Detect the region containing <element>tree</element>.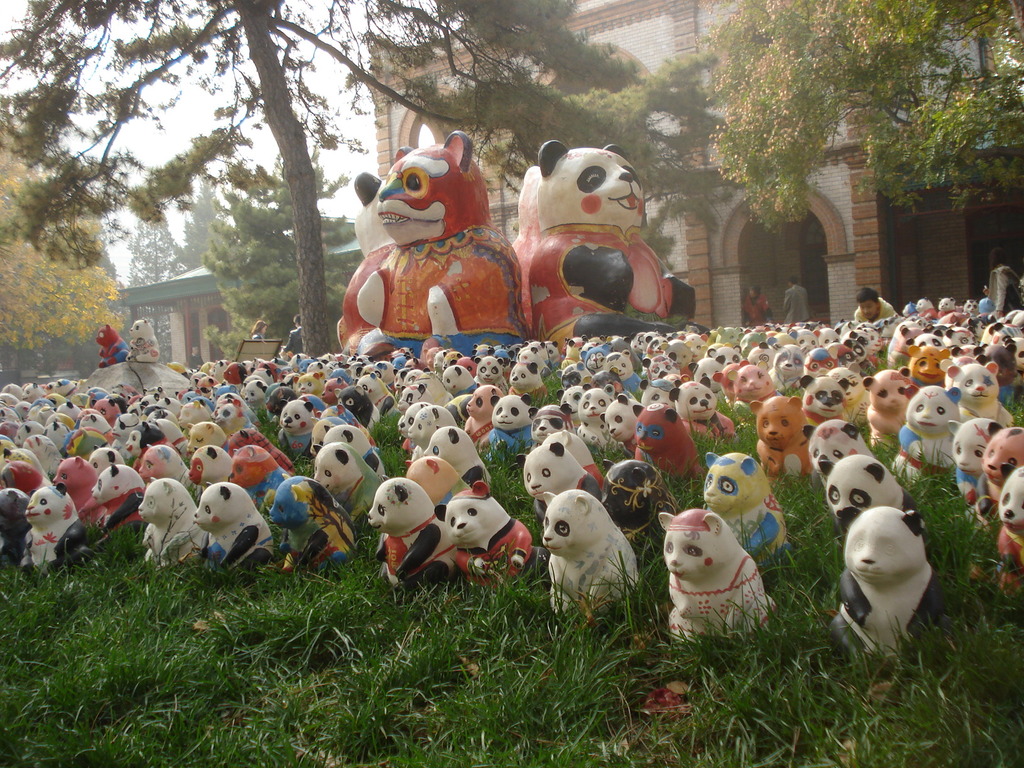
<box>0,114,118,360</box>.
